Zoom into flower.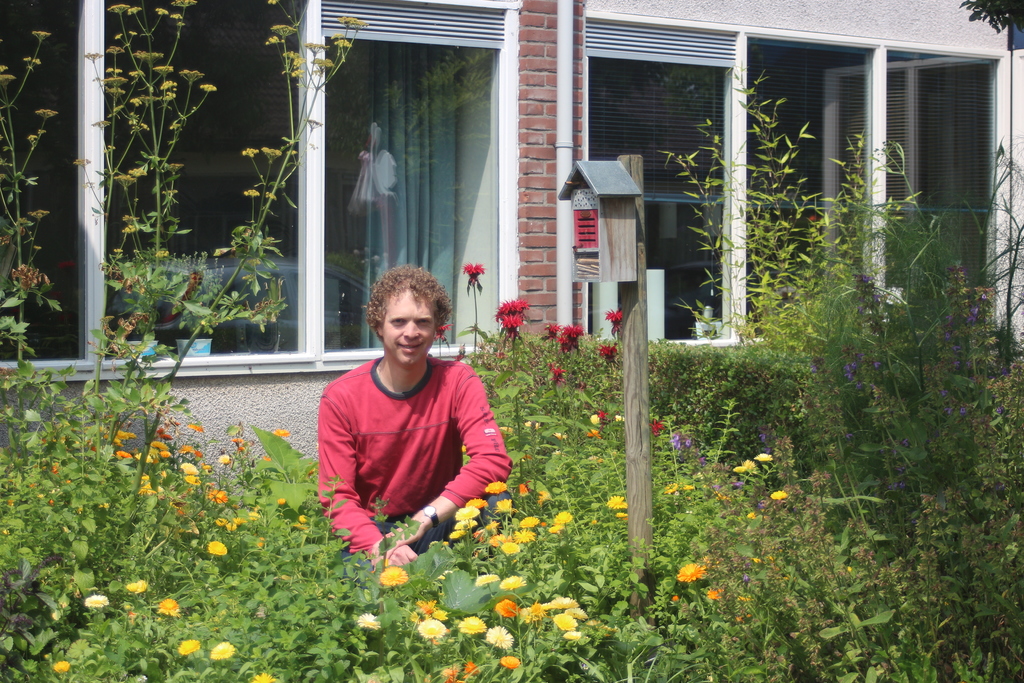
Zoom target: 524, 416, 548, 431.
